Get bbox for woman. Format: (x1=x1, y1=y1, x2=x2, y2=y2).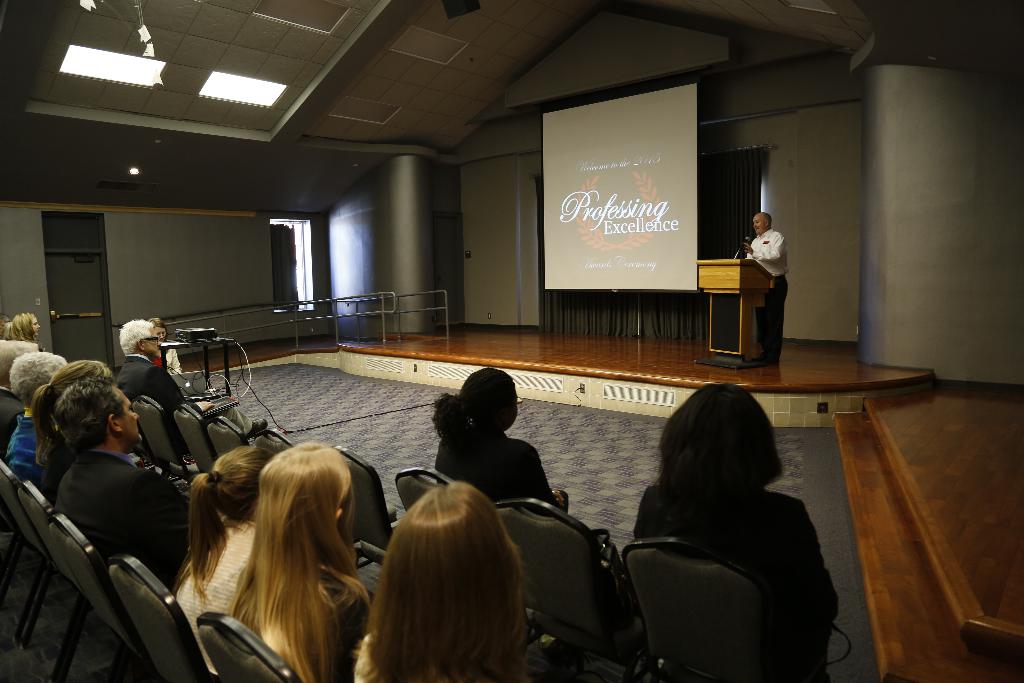
(x1=589, y1=360, x2=848, y2=675).
